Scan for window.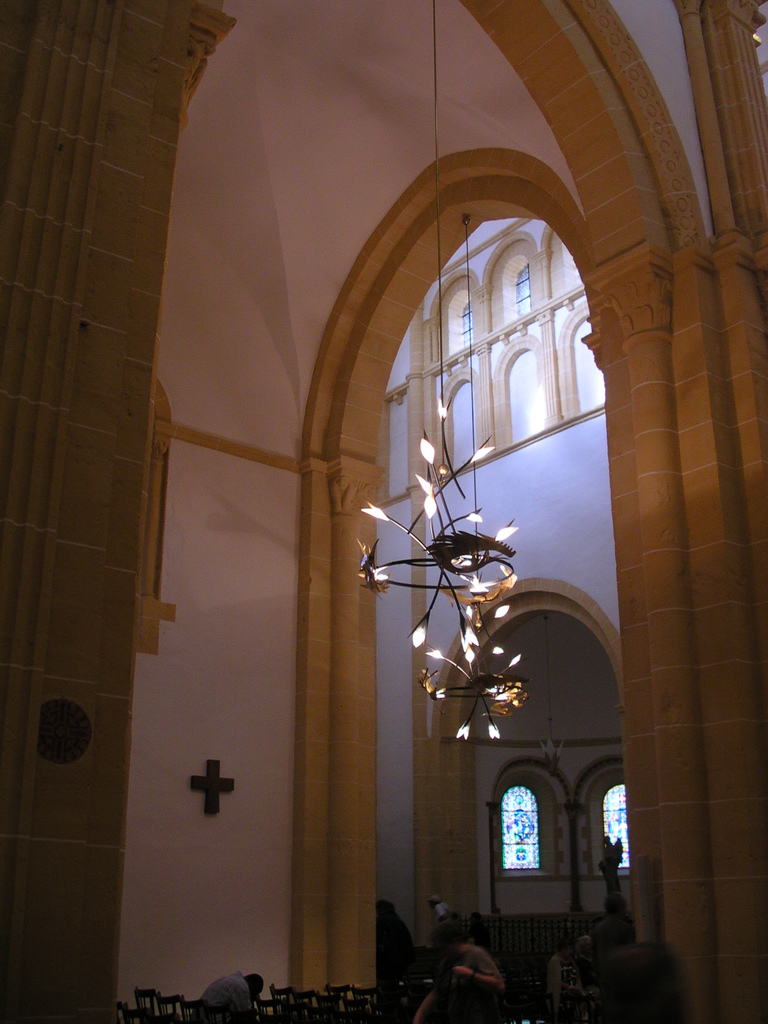
Scan result: 460 300 474 350.
